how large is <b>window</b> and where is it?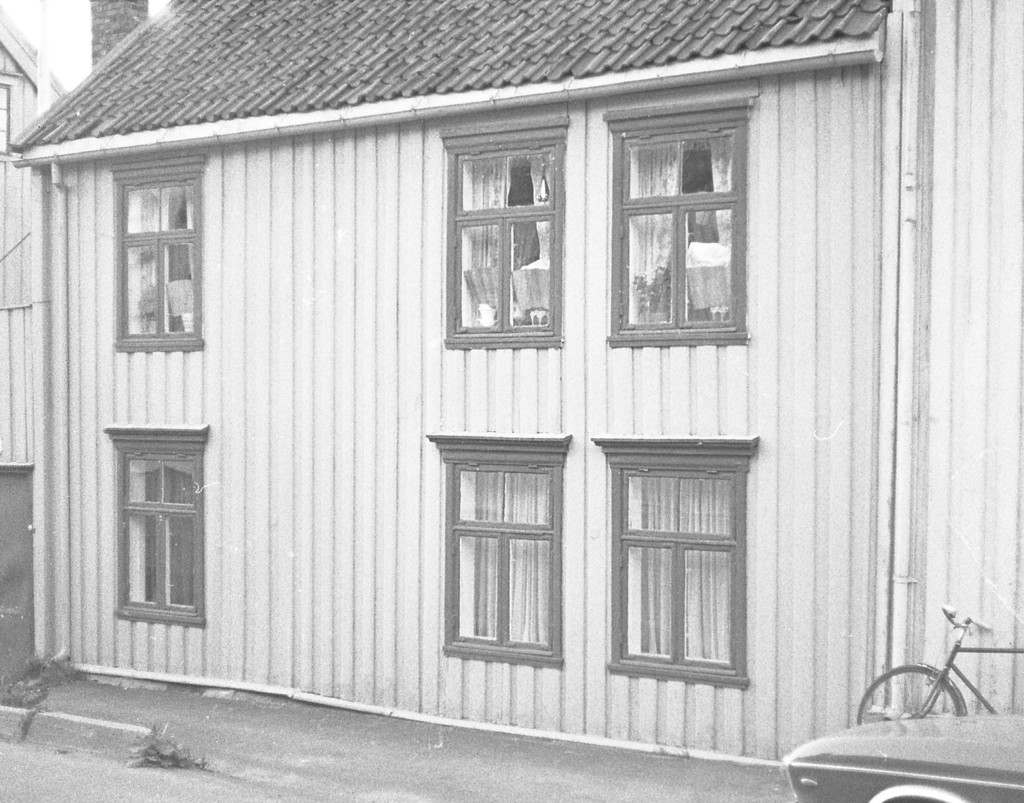
Bounding box: {"x1": 424, "y1": 434, "x2": 572, "y2": 670}.
